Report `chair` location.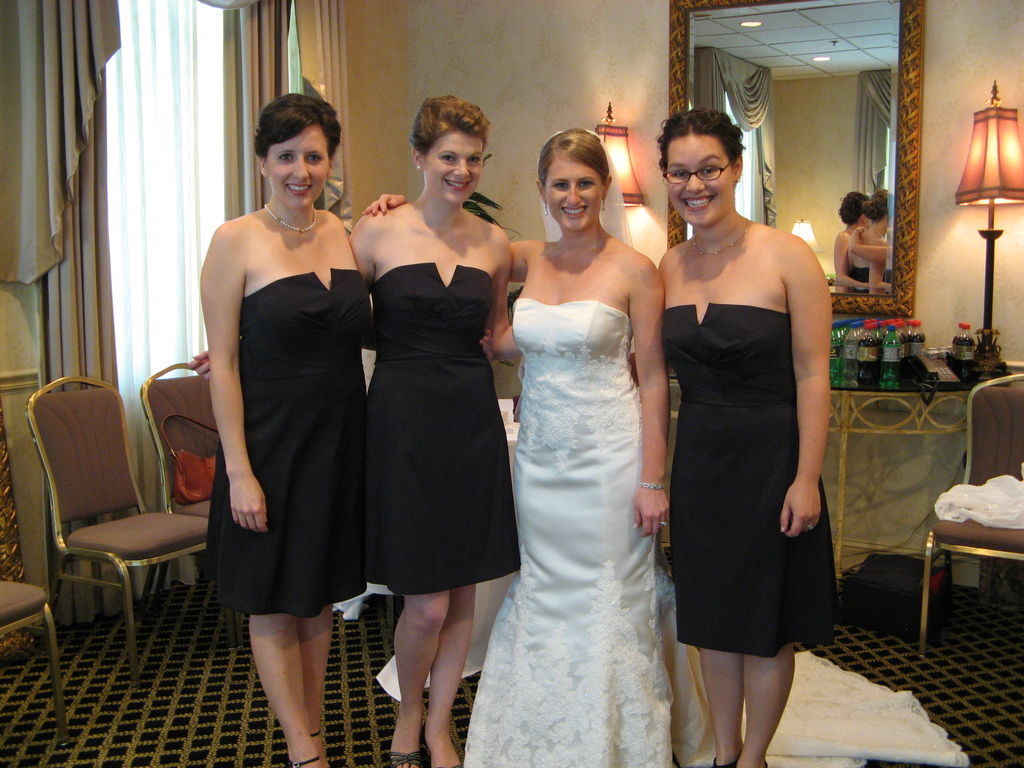
Report: BBox(0, 580, 71, 749).
